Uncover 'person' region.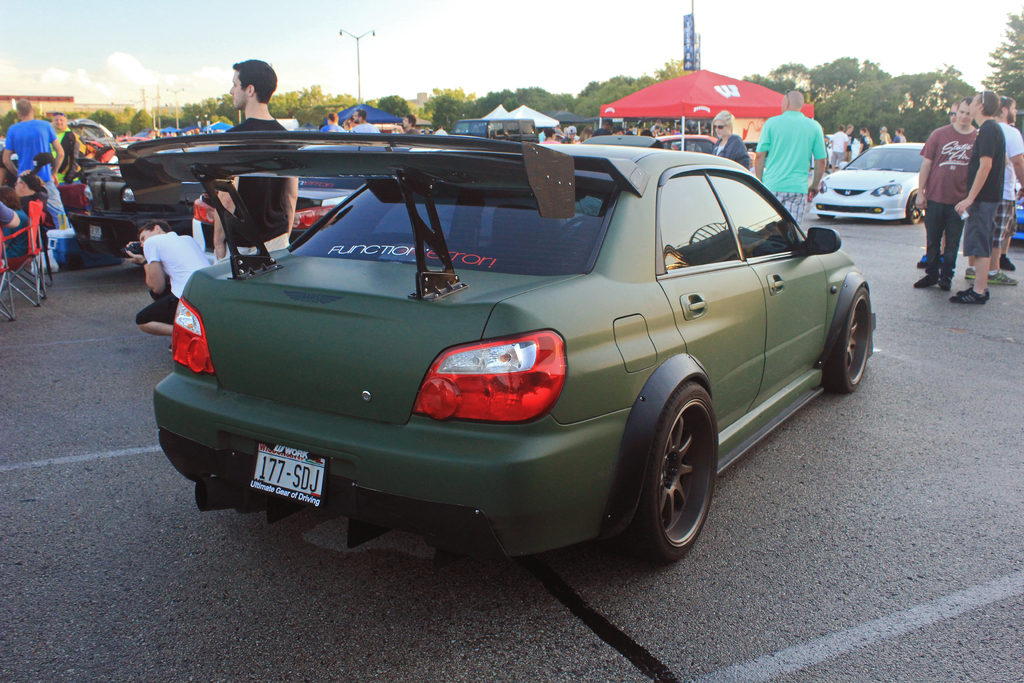
Uncovered: 960,92,1023,288.
